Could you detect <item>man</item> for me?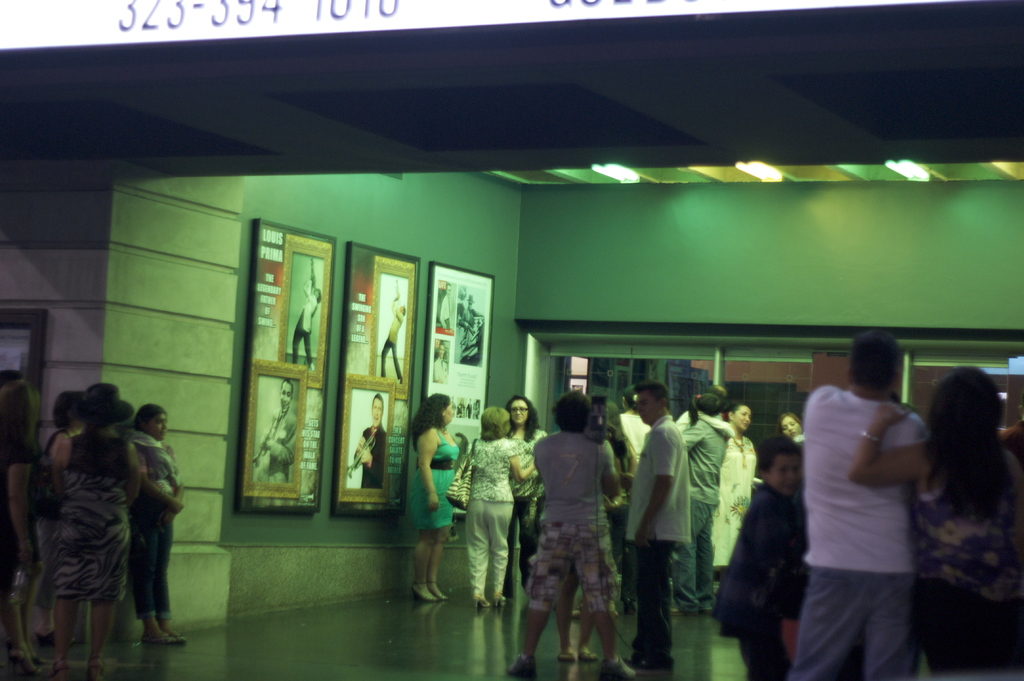
Detection result: pyautogui.locateOnScreen(380, 292, 407, 386).
